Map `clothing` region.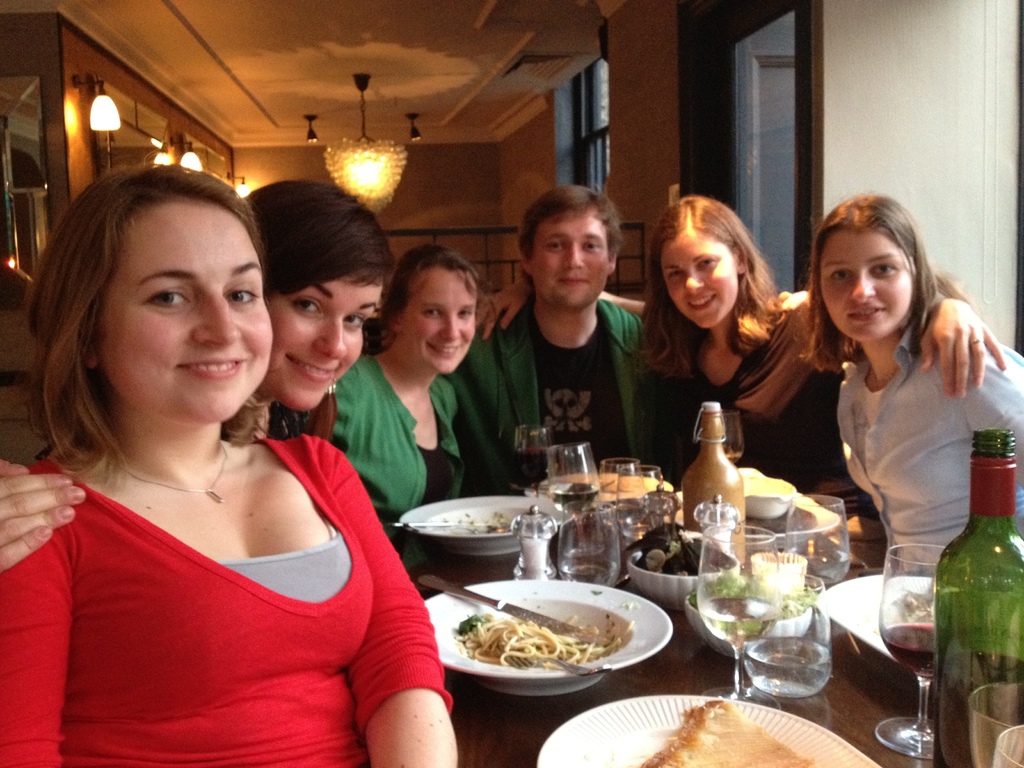
Mapped to locate(321, 348, 460, 574).
